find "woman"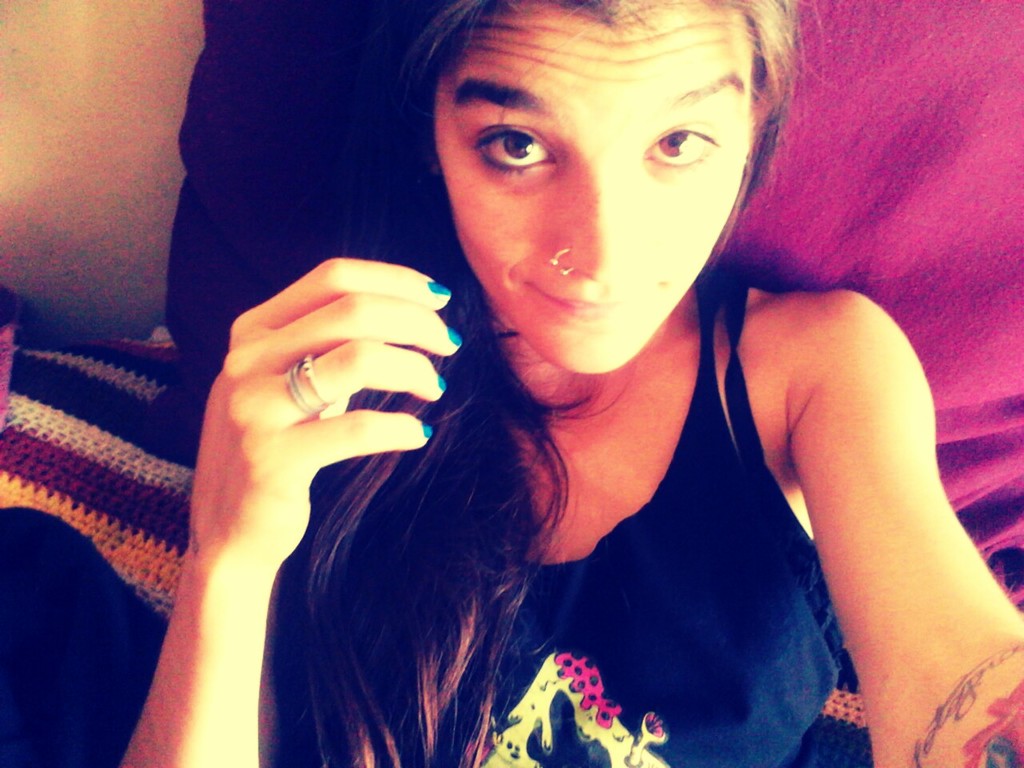
x1=107, y1=0, x2=989, y2=752
